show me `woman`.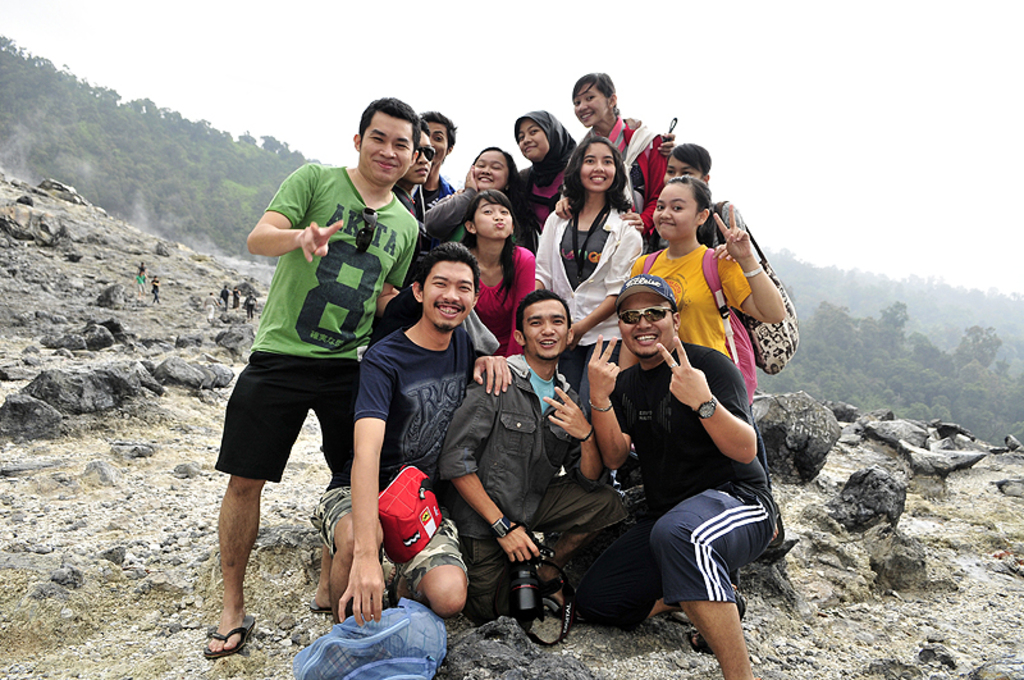
`woman` is here: (left=508, top=105, right=579, bottom=234).
